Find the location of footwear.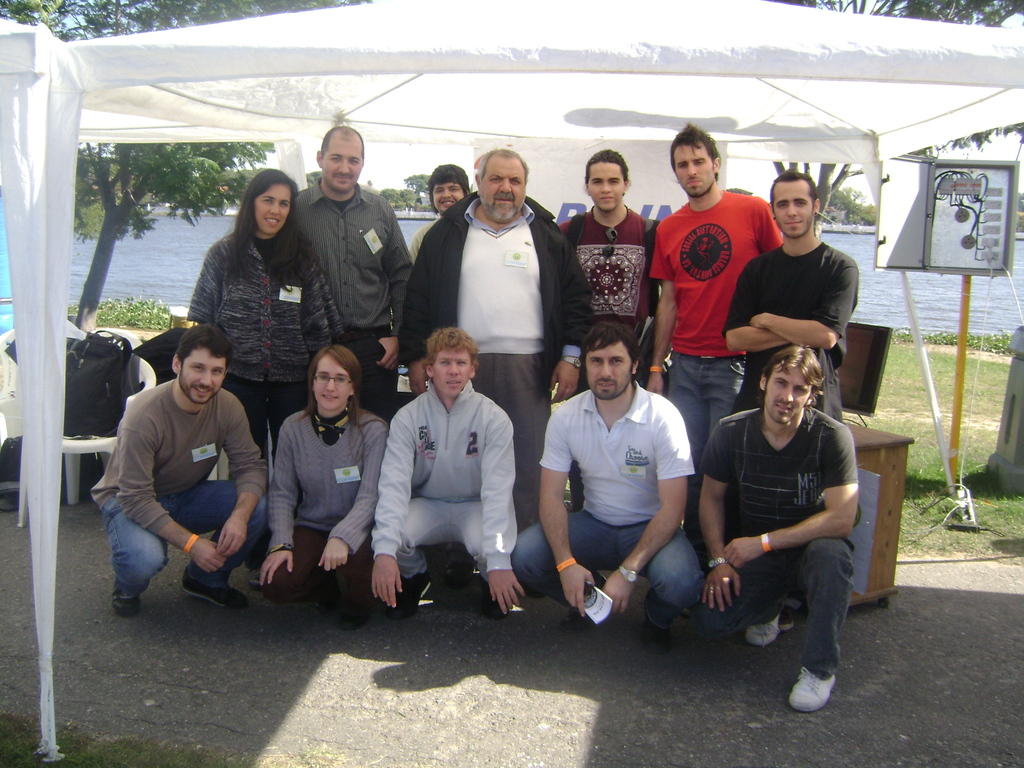
Location: 644 593 678 647.
